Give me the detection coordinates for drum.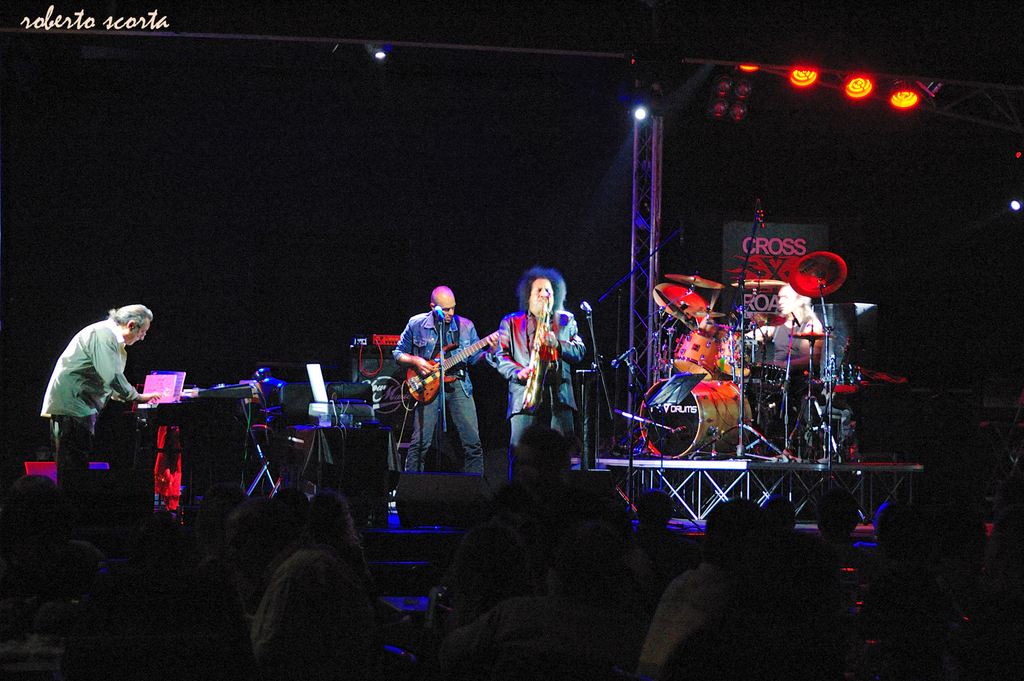
crop(637, 376, 754, 459).
